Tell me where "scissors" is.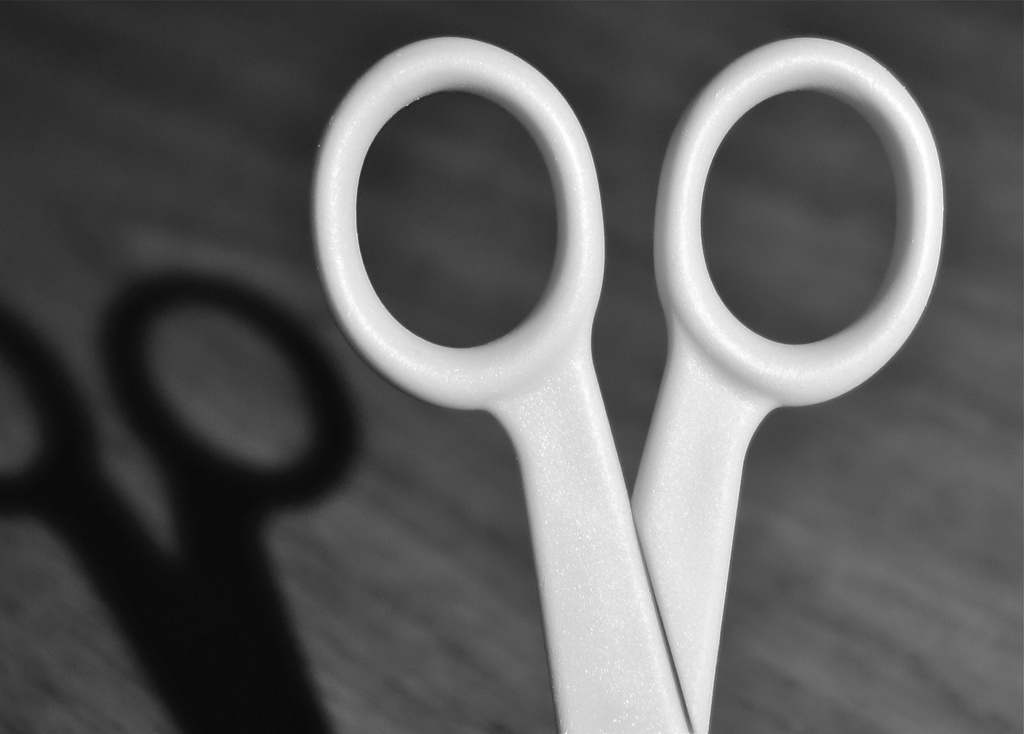
"scissors" is at x1=305, y1=31, x2=940, y2=733.
